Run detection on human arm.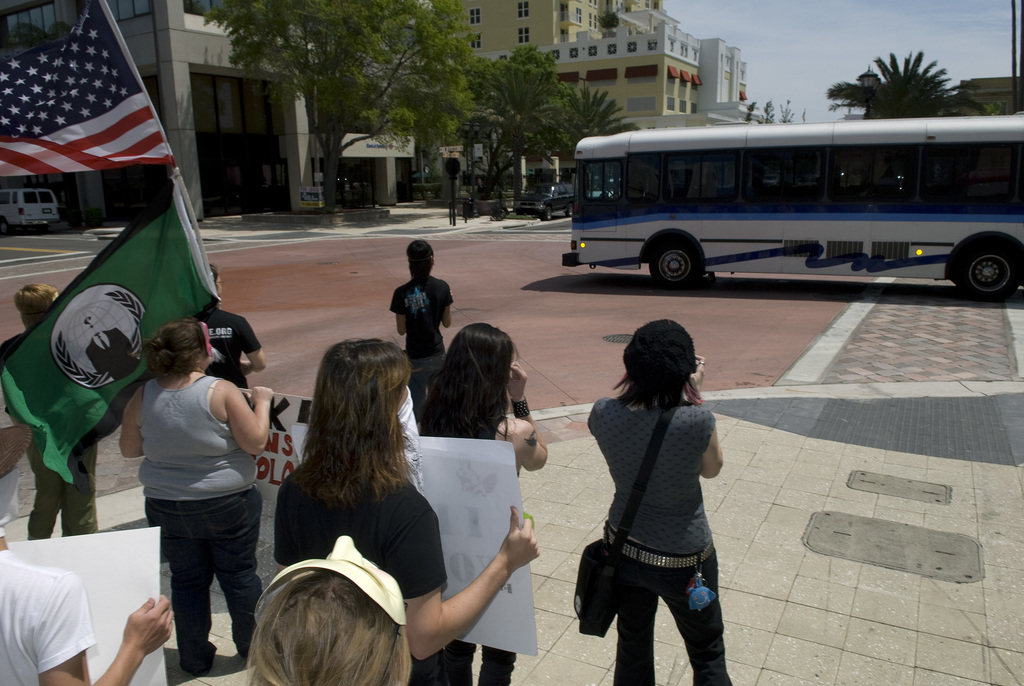
Result: box(395, 529, 531, 663).
